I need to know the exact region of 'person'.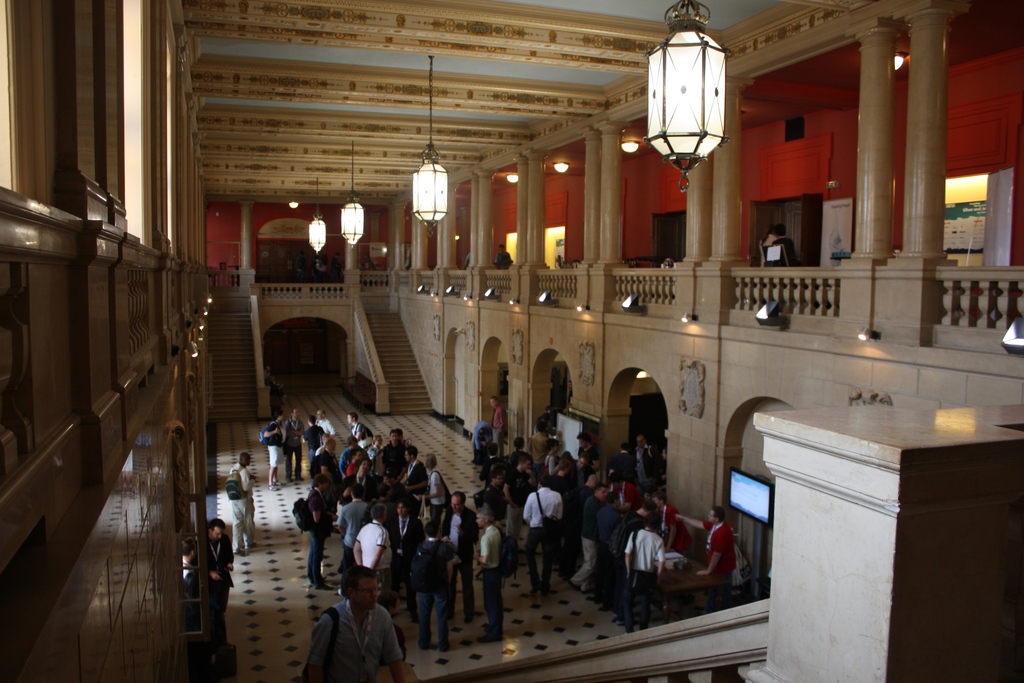
Region: 196,518,232,633.
